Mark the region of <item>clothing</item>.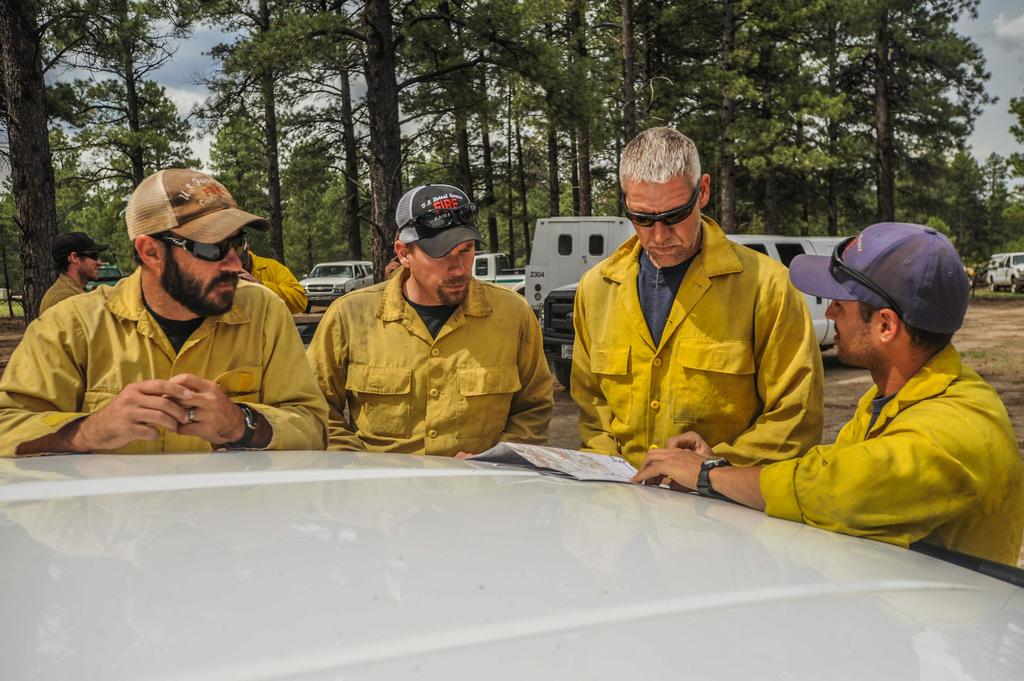
Region: bbox(576, 183, 846, 504).
